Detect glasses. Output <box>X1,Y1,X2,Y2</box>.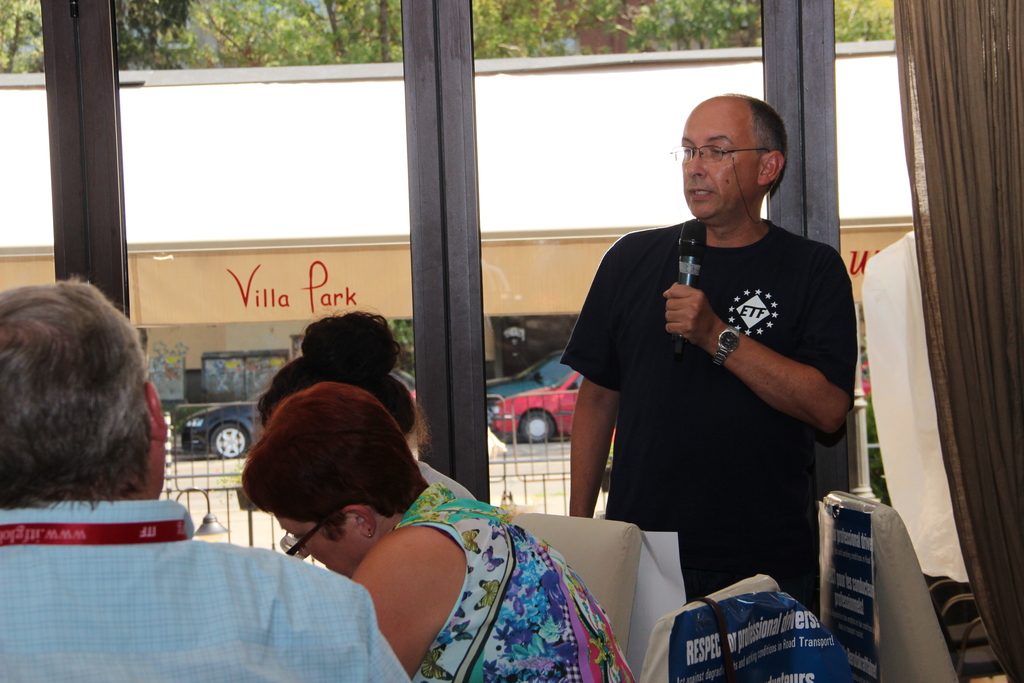
<box>278,519,319,558</box>.
